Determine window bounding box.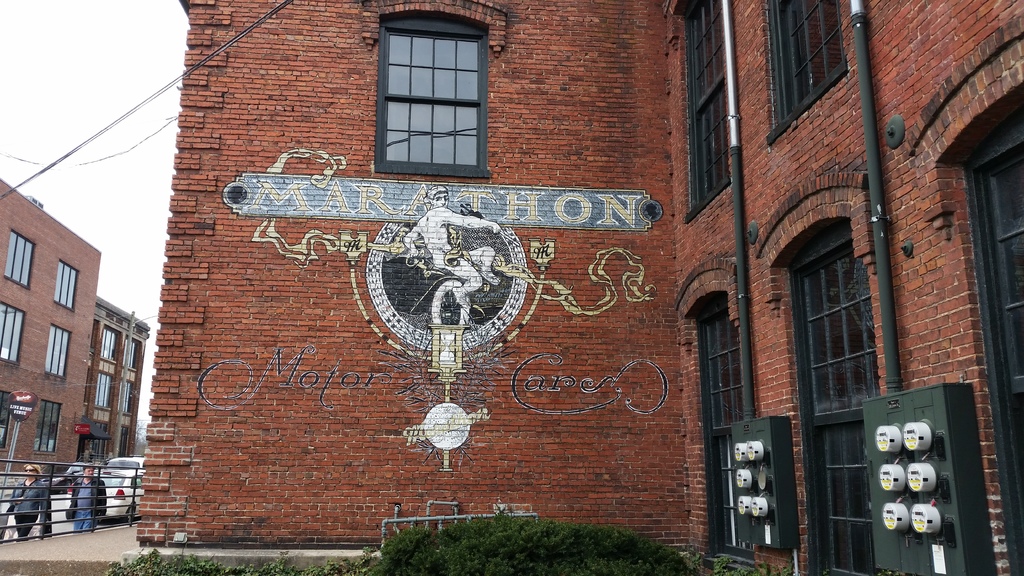
Determined: 94:323:136:458.
